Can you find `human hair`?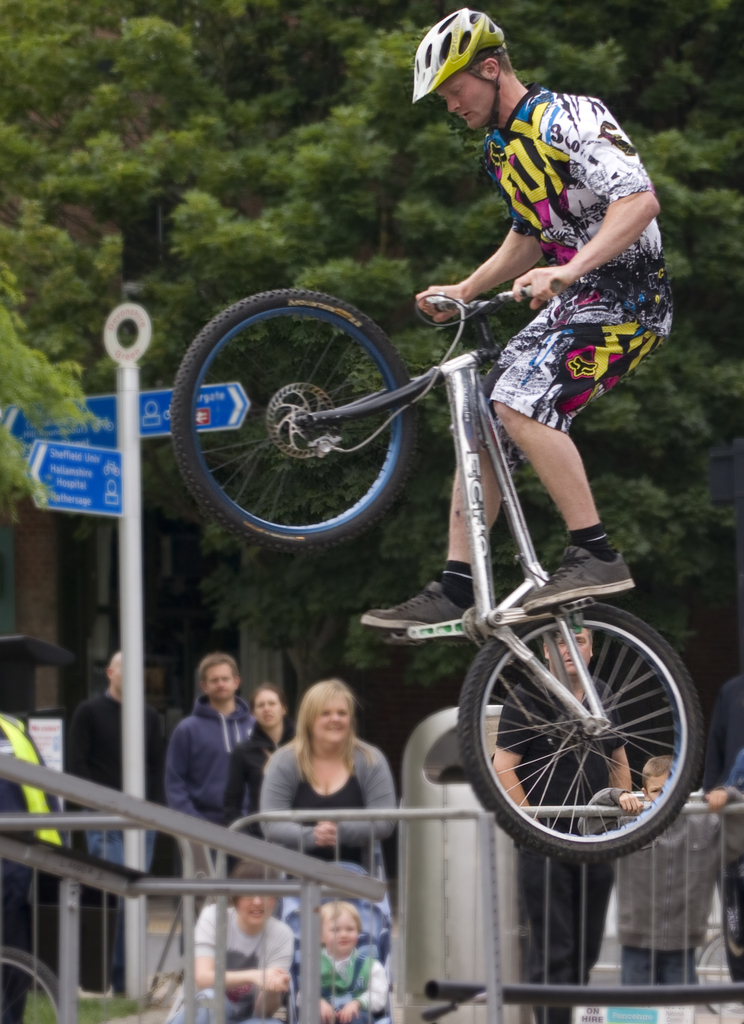
Yes, bounding box: box(583, 622, 597, 646).
